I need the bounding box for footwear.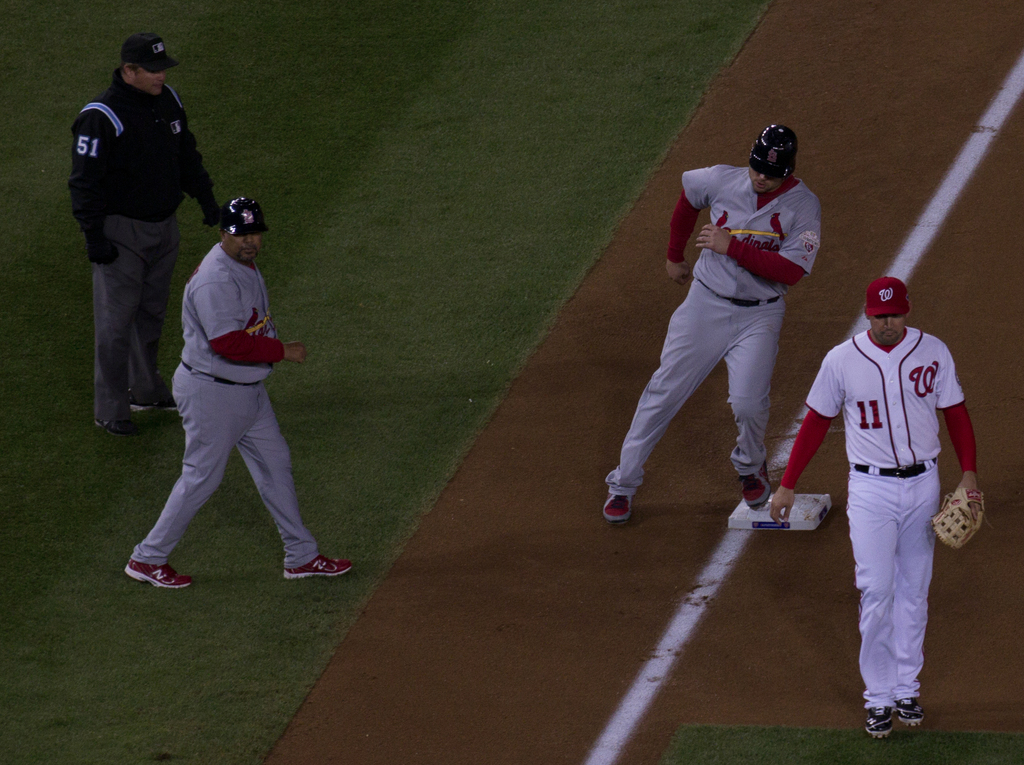
Here it is: 602 494 633 520.
